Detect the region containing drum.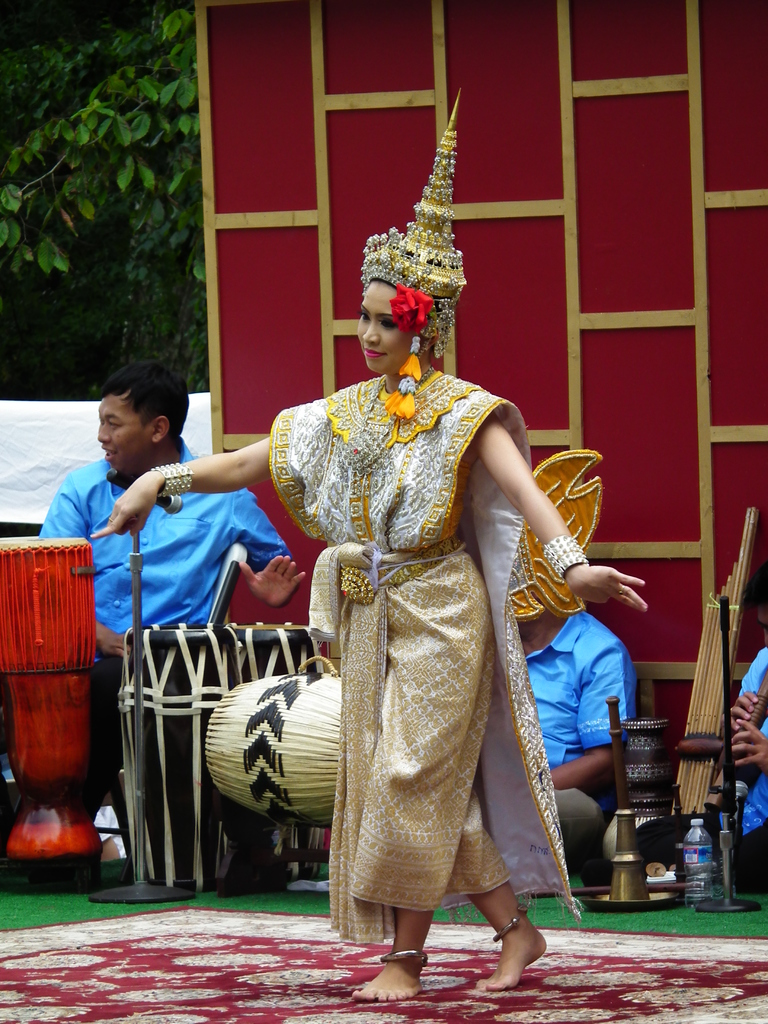
(x1=216, y1=617, x2=324, y2=879).
